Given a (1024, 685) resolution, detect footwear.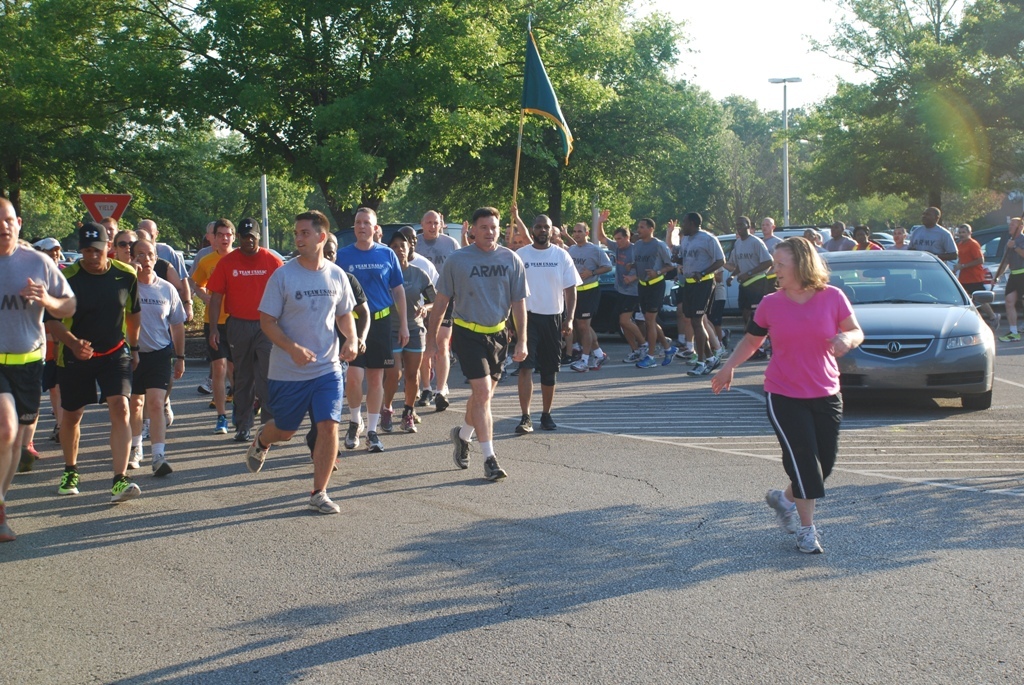
<bbox>61, 470, 76, 494</bbox>.
